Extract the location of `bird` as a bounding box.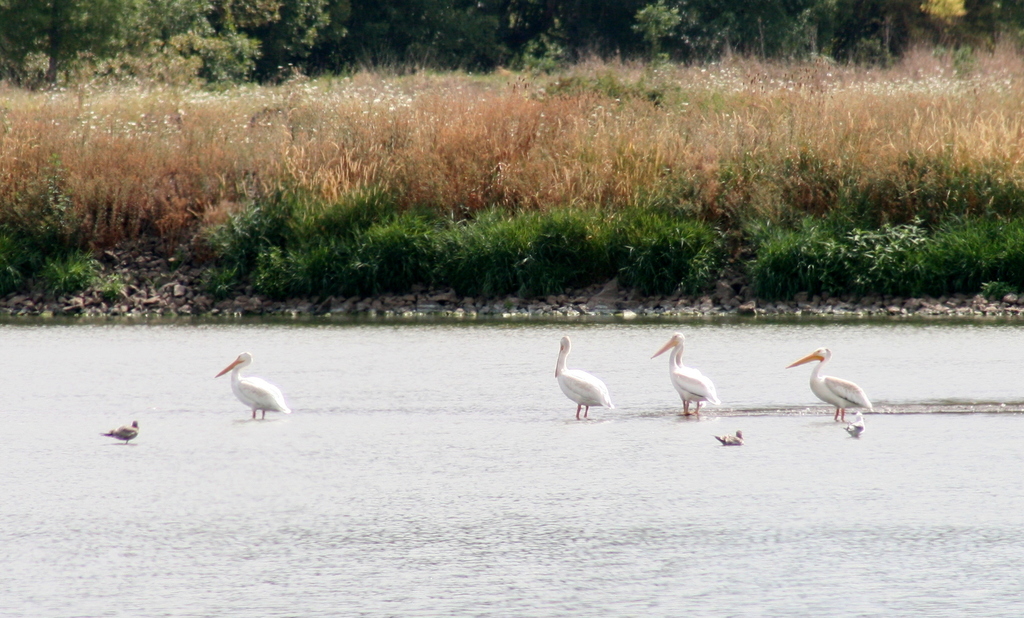
(left=646, top=327, right=719, bottom=414).
